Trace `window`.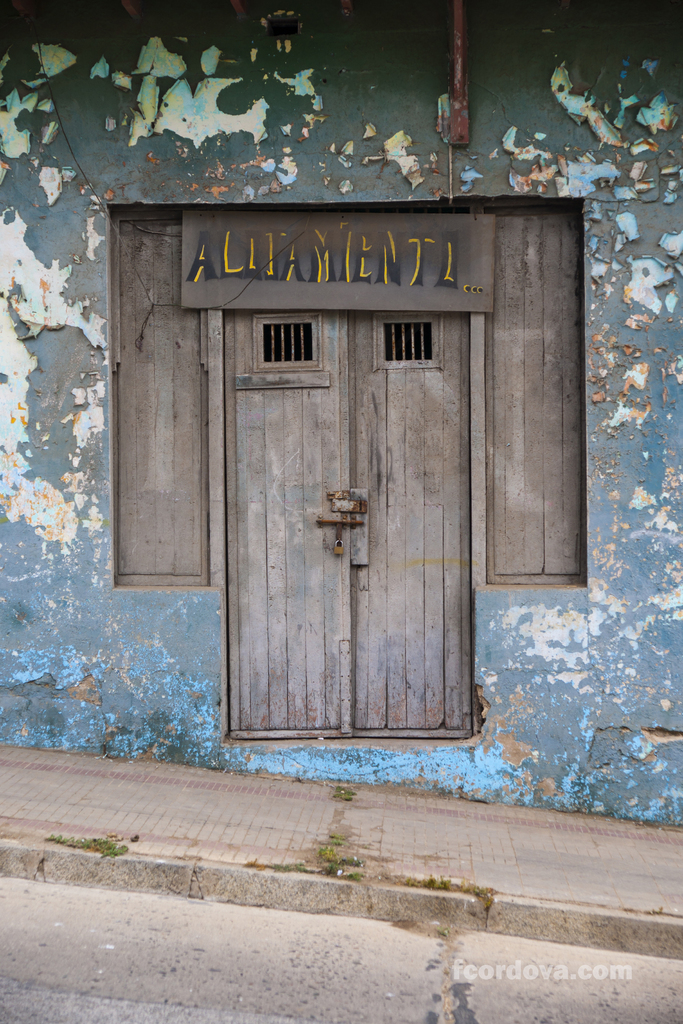
Traced to l=493, t=210, r=582, b=584.
